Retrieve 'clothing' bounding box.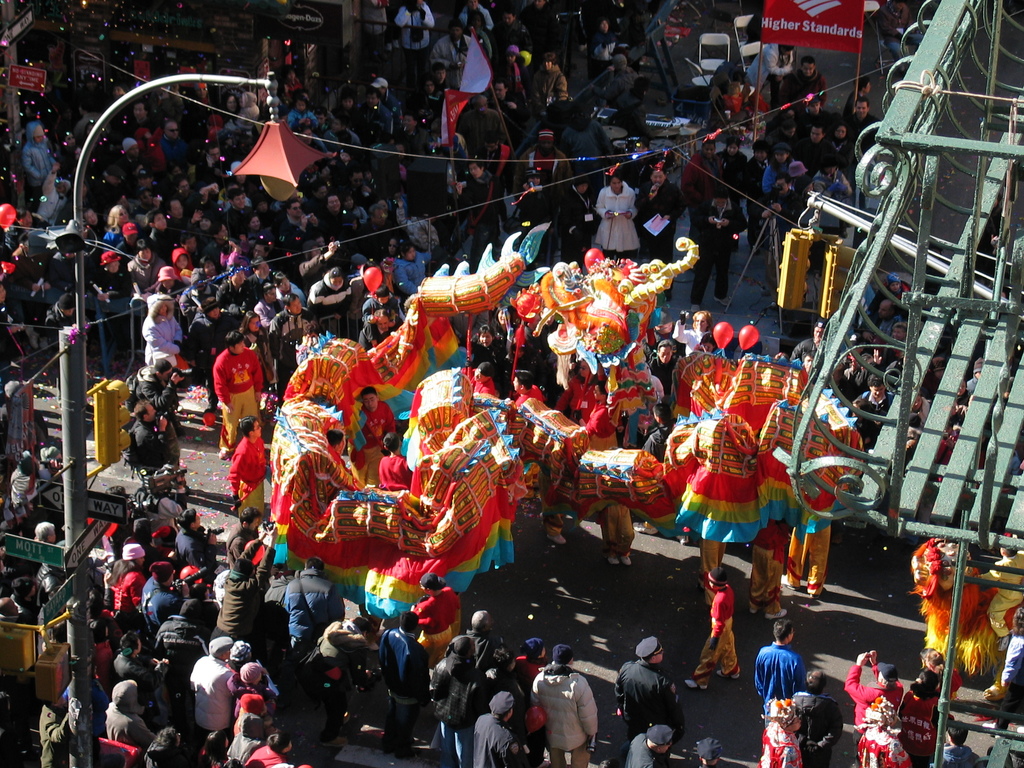
Bounding box: bbox(858, 735, 909, 767).
